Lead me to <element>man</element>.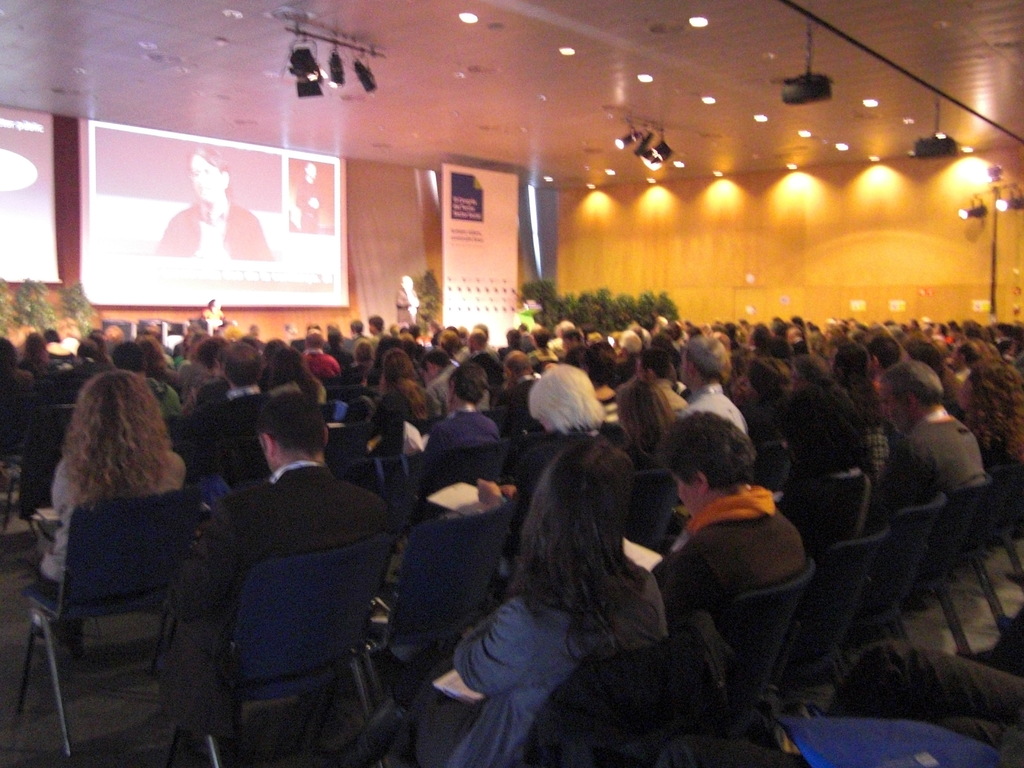
Lead to detection(160, 372, 410, 767).
